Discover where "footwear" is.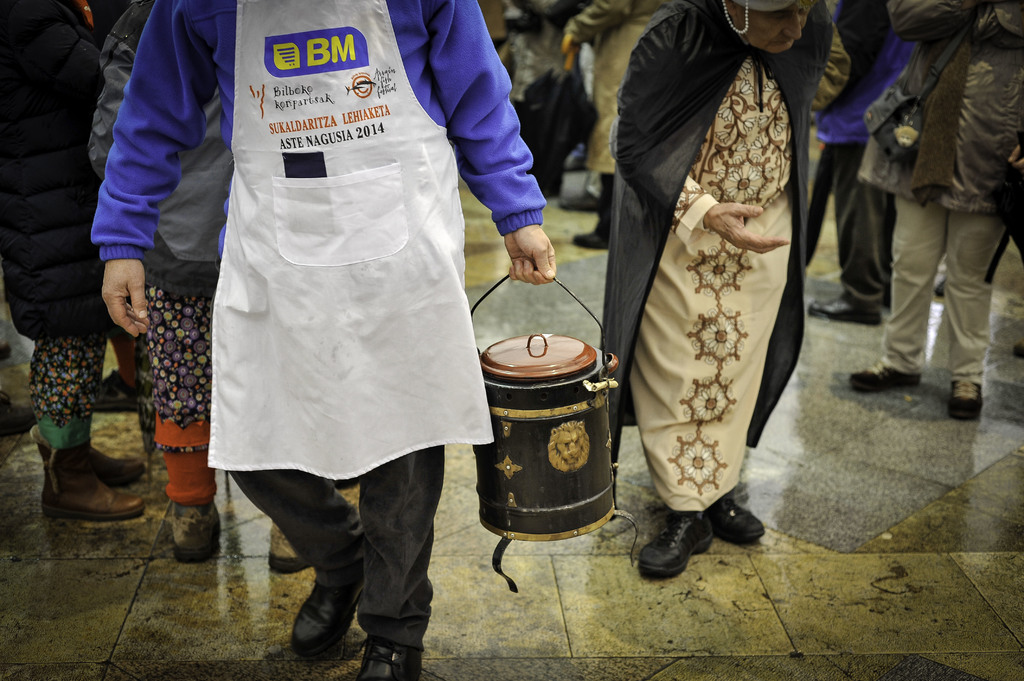
Discovered at 851/353/920/396.
